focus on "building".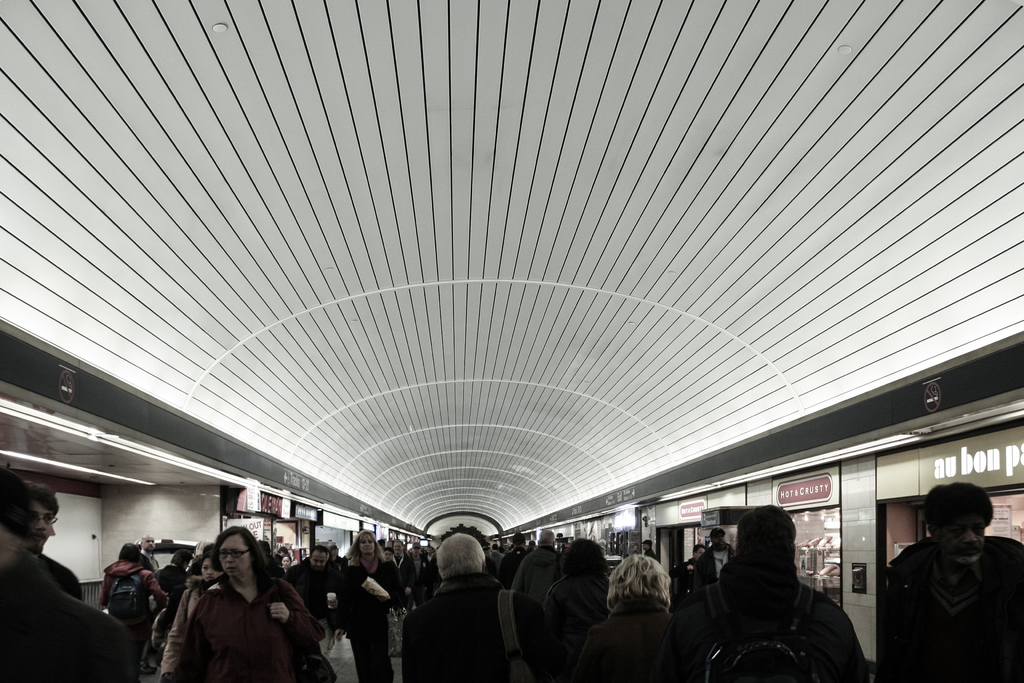
Focused at <bbox>0, 5, 1023, 682</bbox>.
